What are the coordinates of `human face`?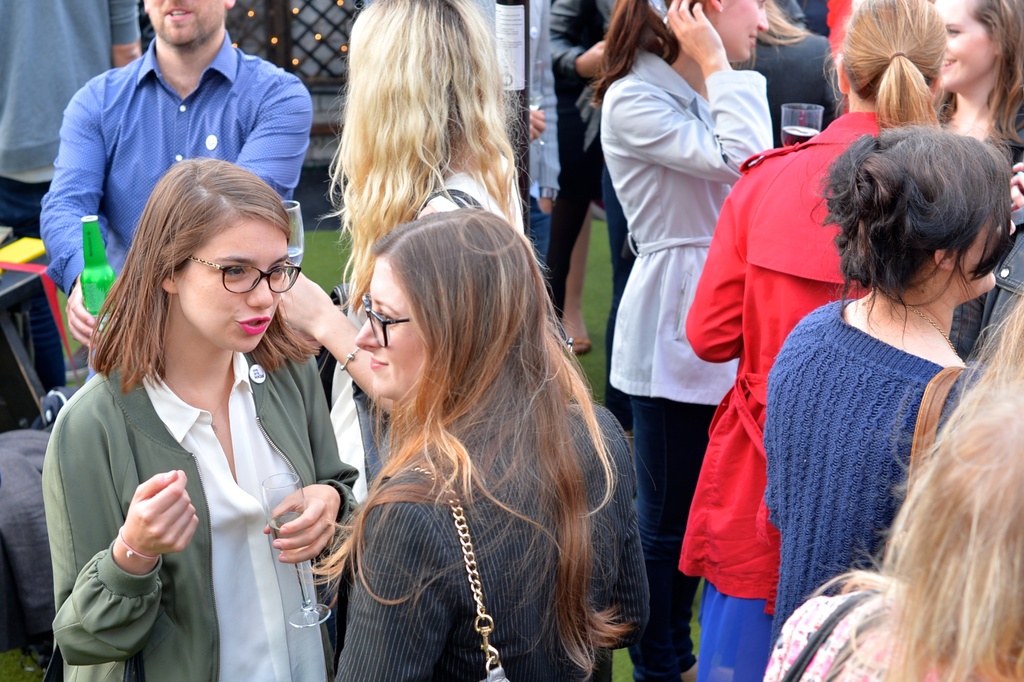
<bbox>144, 0, 225, 45</bbox>.
